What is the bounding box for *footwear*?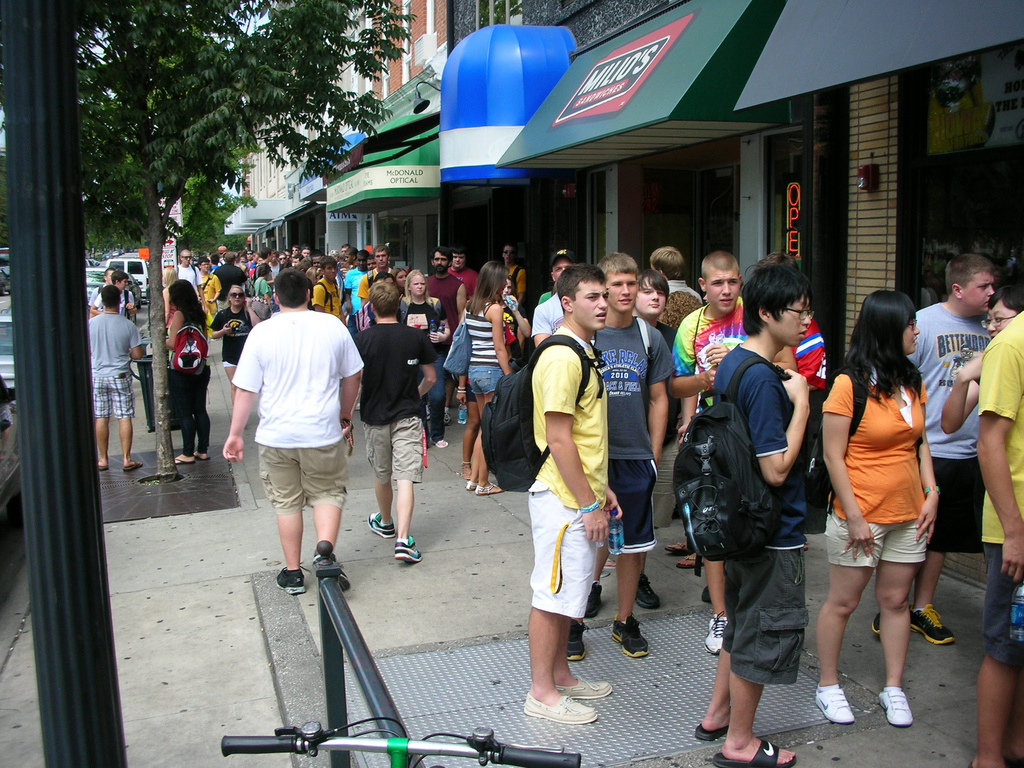
BBox(166, 454, 196, 467).
